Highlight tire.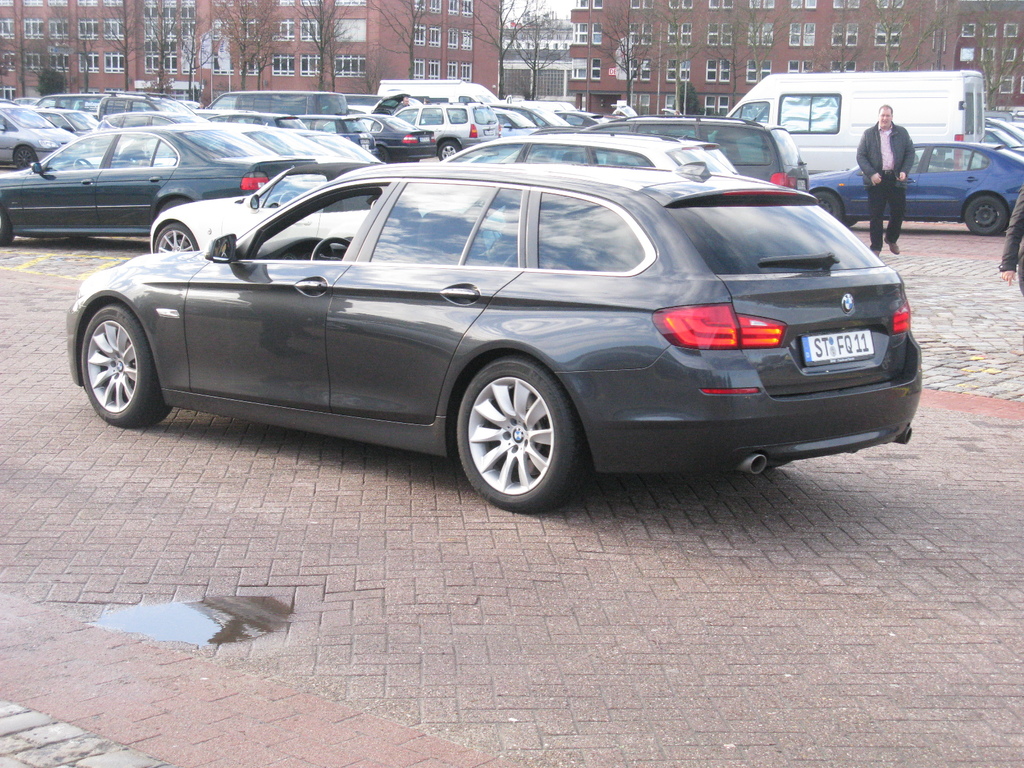
Highlighted region: locate(437, 141, 462, 157).
